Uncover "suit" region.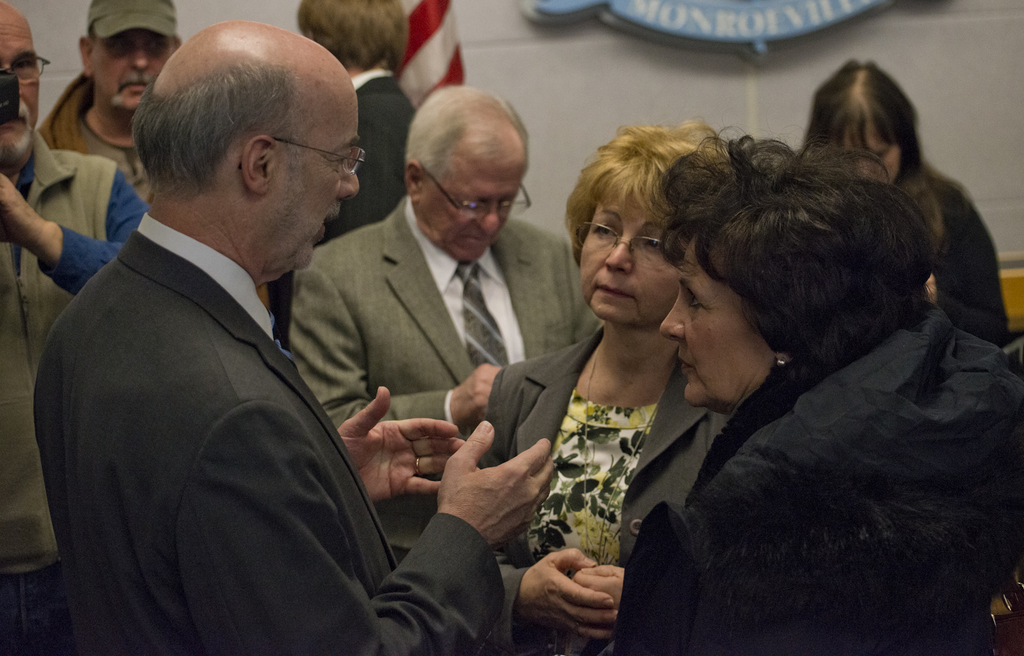
Uncovered: rect(287, 192, 602, 566).
